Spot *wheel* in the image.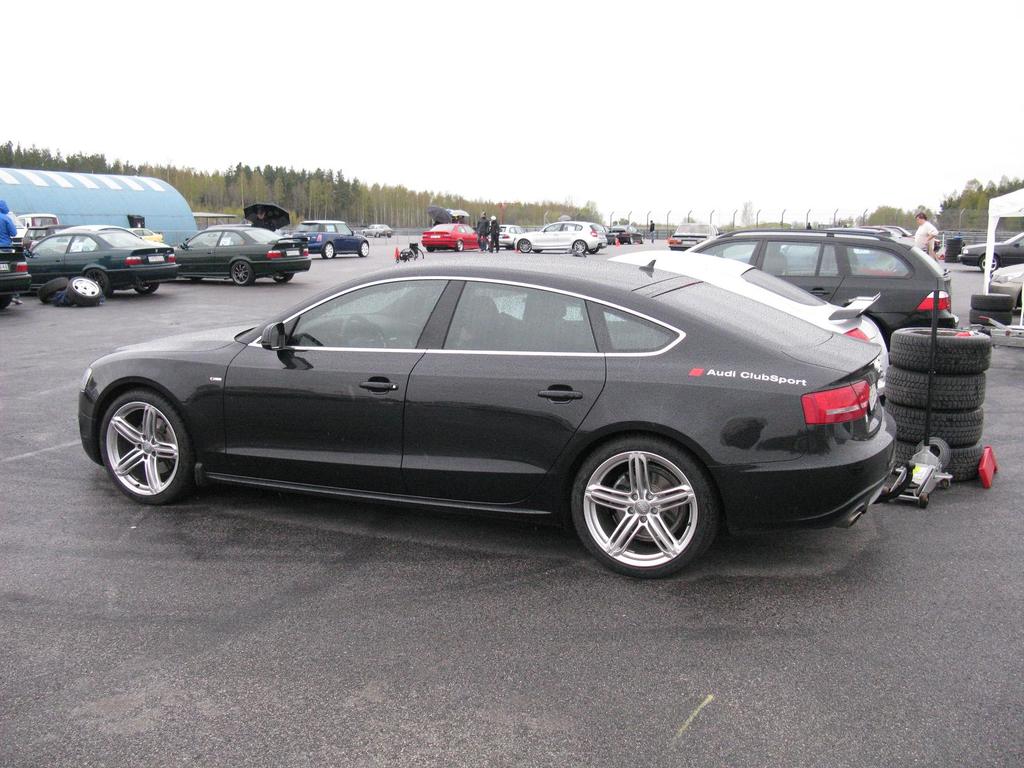
*wheel* found at [x1=336, y1=316, x2=390, y2=351].
